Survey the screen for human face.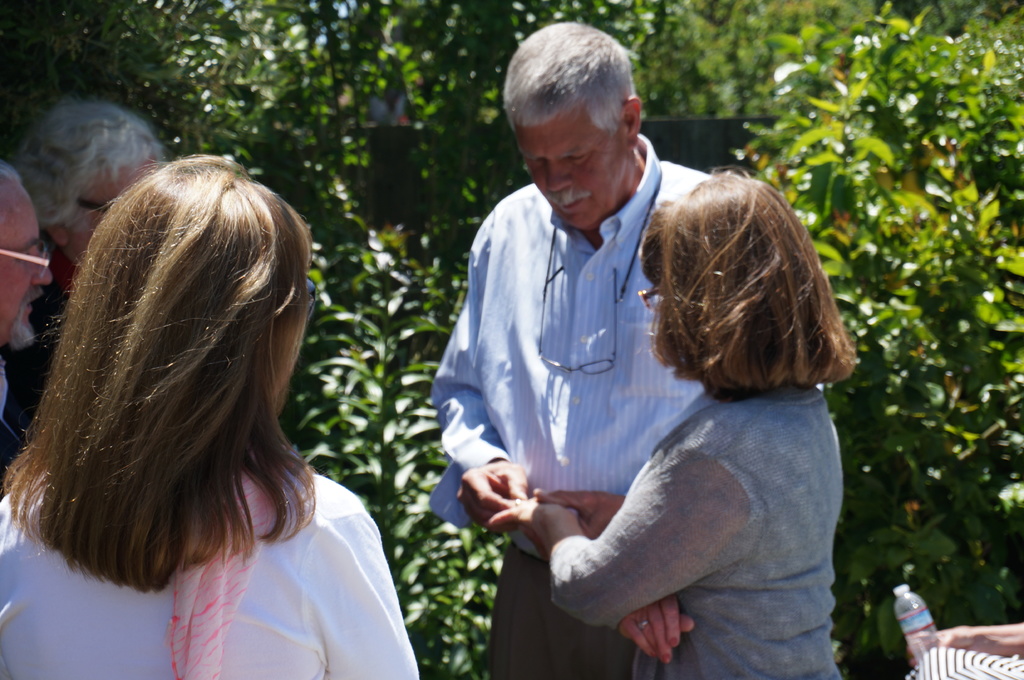
Survey found: pyautogui.locateOnScreen(70, 160, 154, 268).
